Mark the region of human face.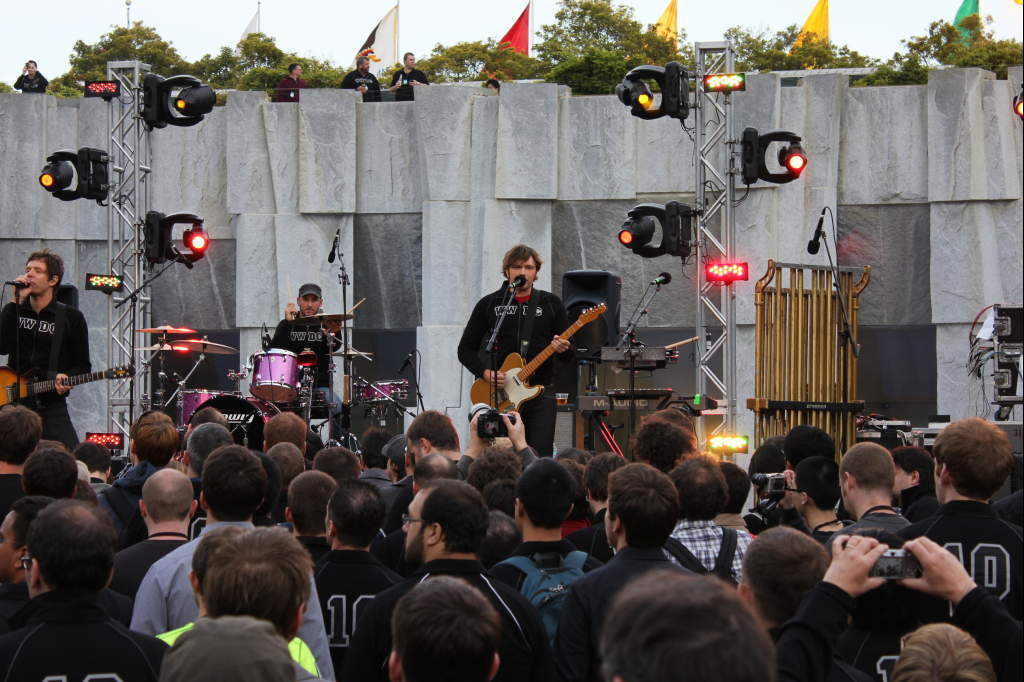
Region: 297:293:320:316.
